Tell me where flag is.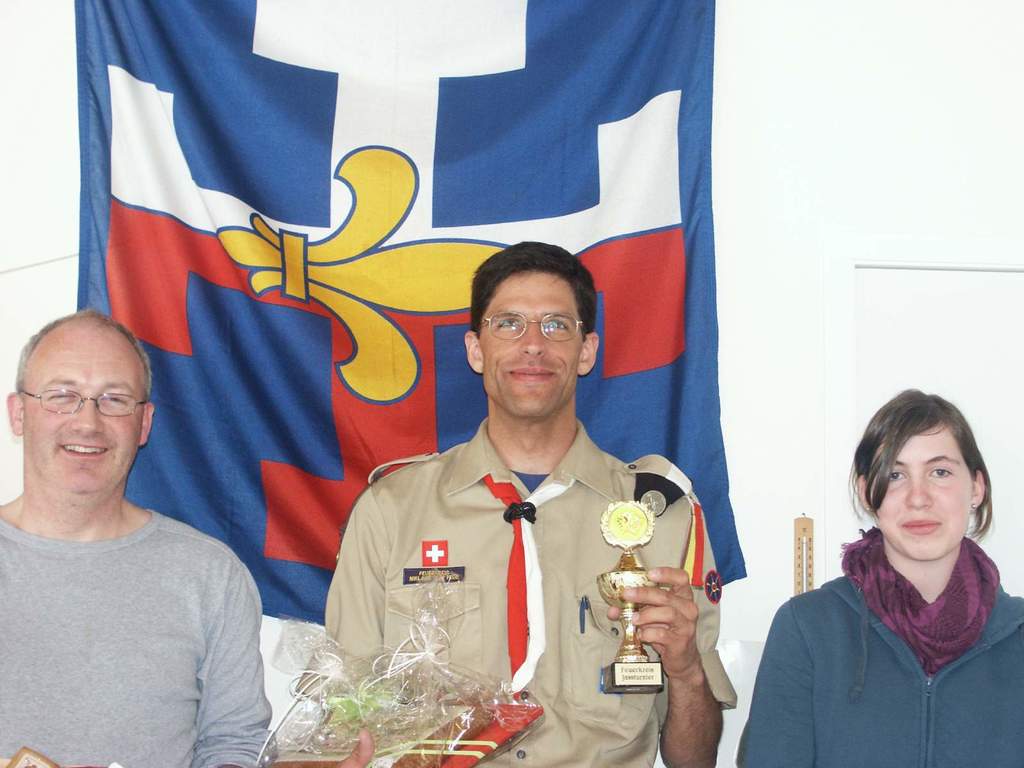
flag is at x1=97 y1=40 x2=738 y2=621.
